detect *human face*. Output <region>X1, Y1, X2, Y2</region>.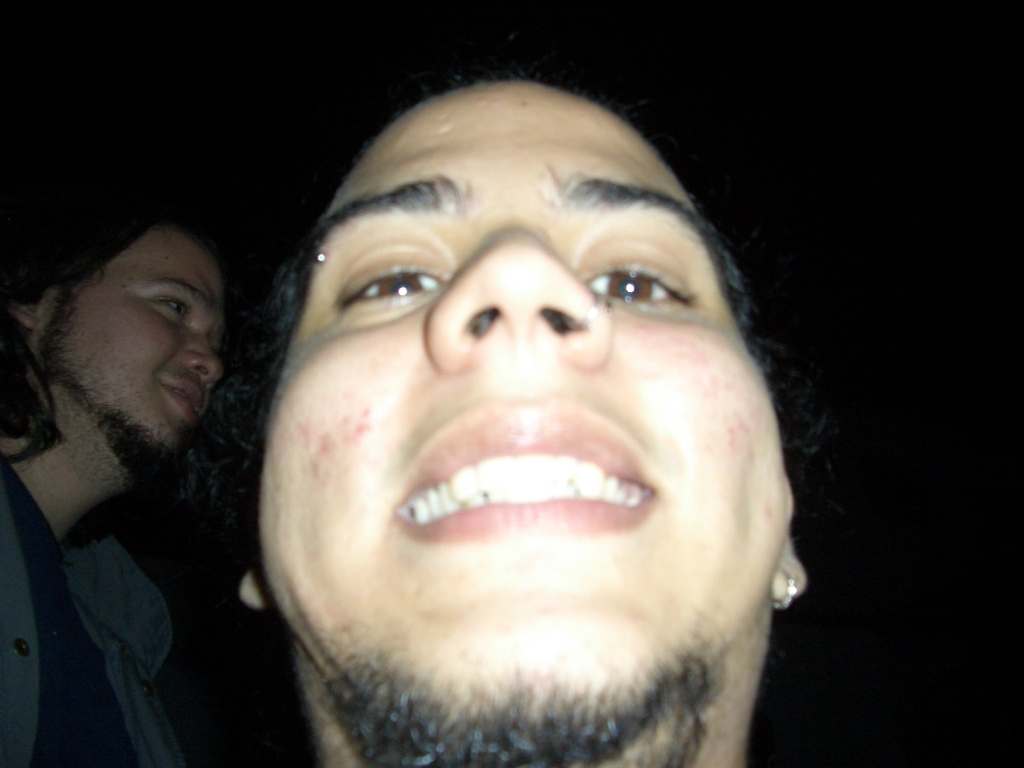
<region>37, 234, 233, 478</region>.
